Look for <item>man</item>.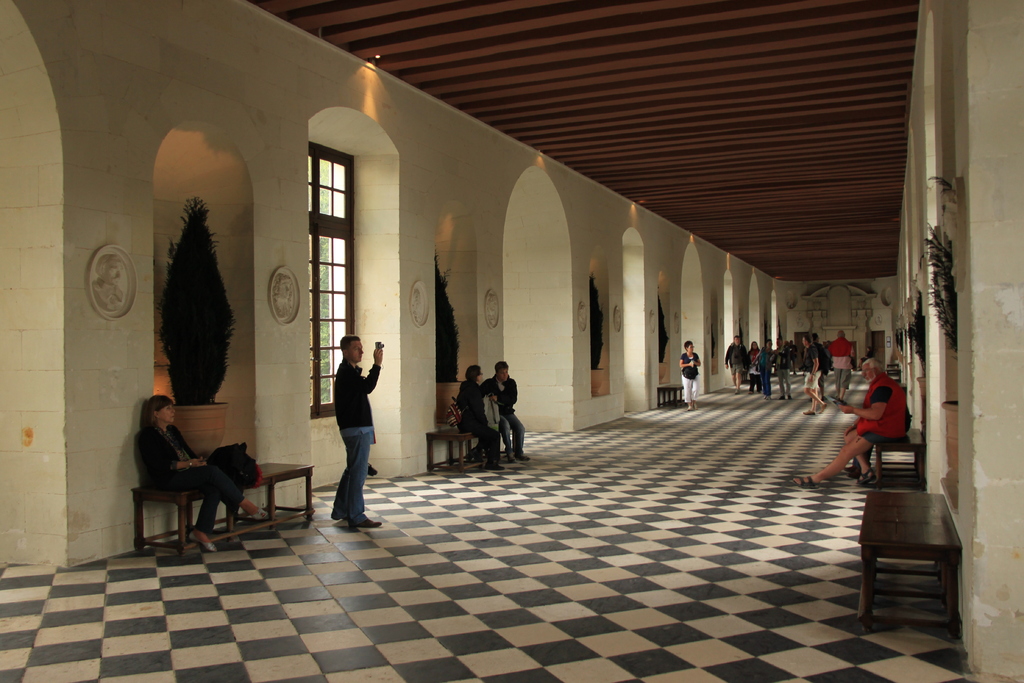
Found: BBox(724, 336, 745, 390).
